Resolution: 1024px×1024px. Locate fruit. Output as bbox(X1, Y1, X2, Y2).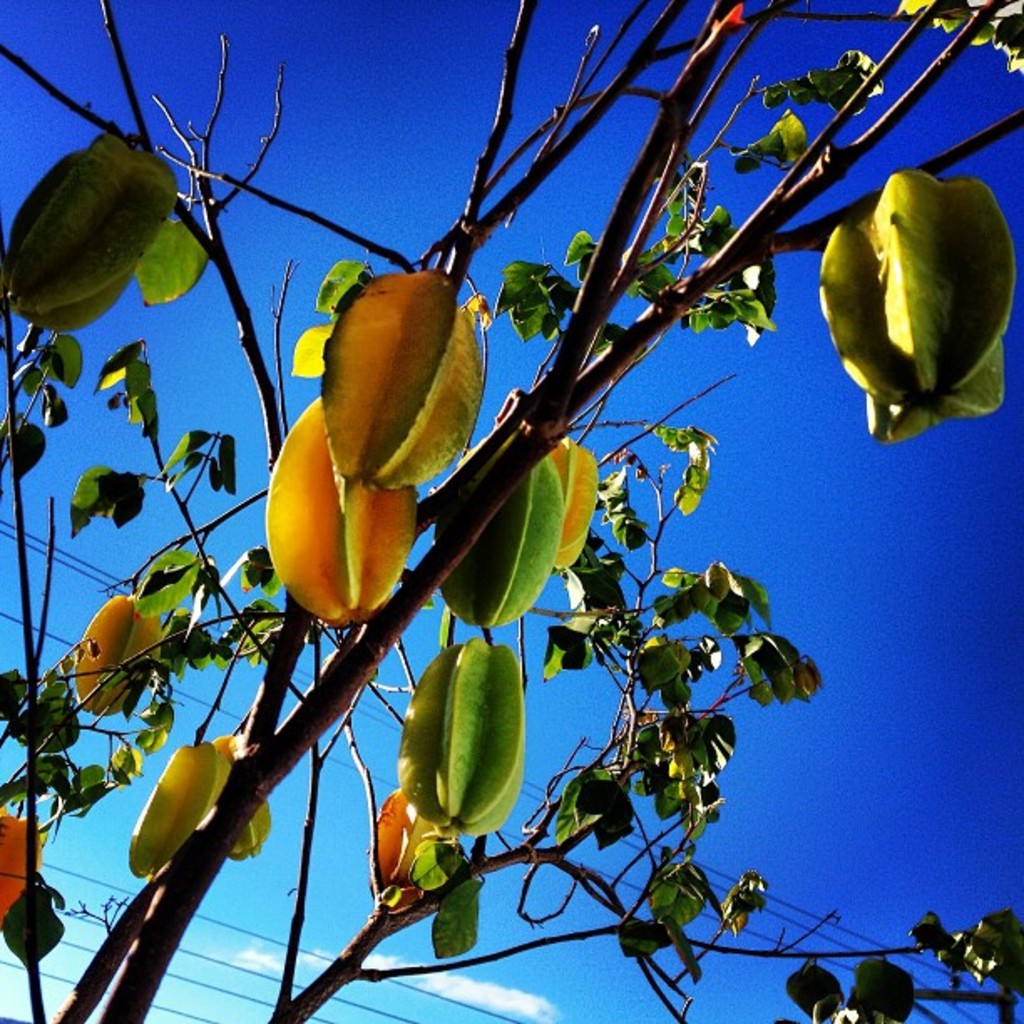
bbox(325, 269, 487, 489).
